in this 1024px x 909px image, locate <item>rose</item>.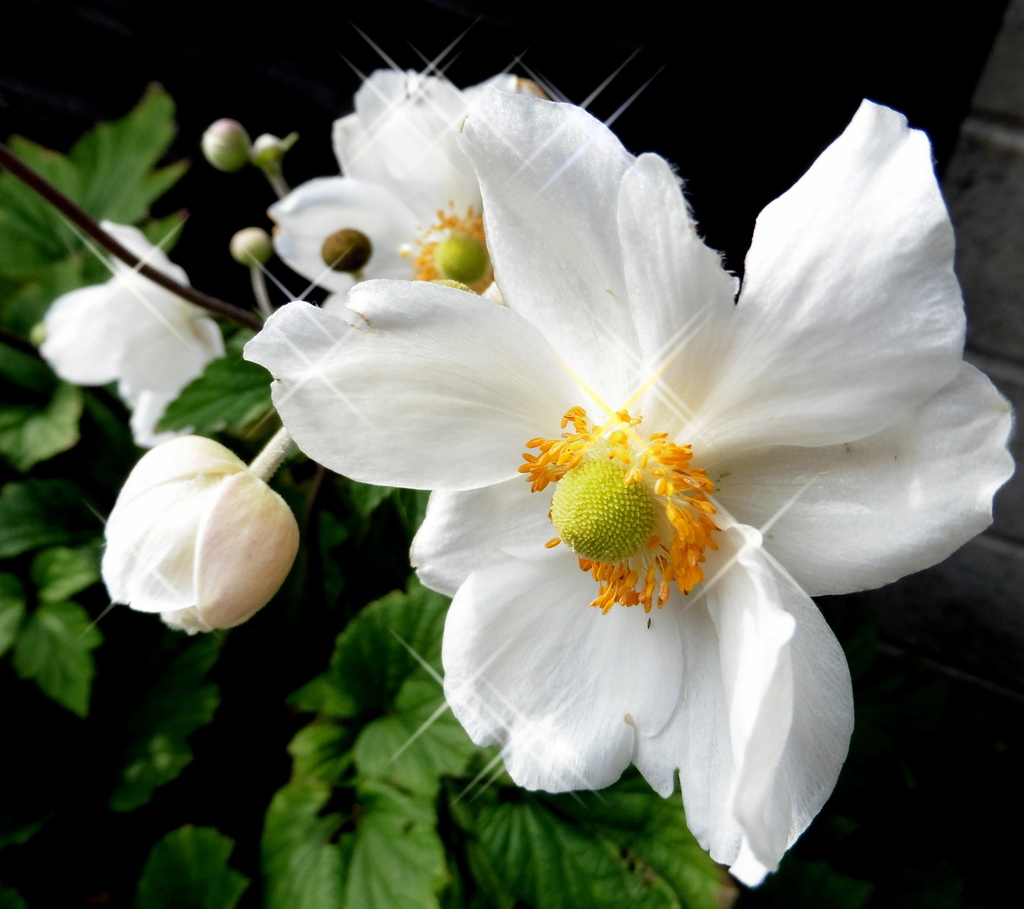
Bounding box: 99,437,303,637.
